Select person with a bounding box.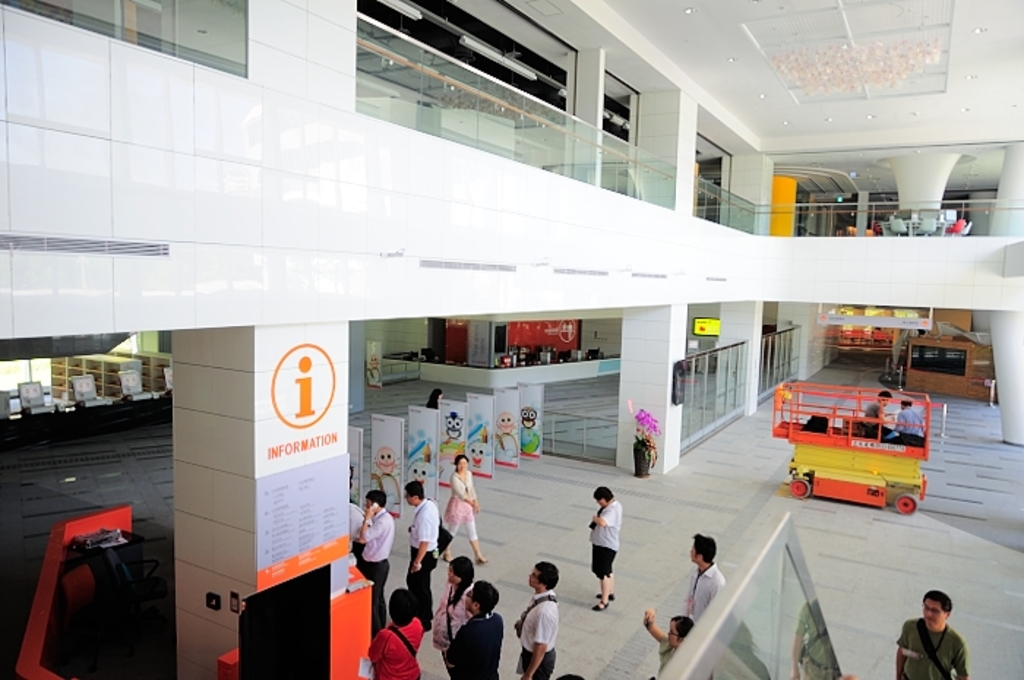
BBox(897, 586, 967, 679).
